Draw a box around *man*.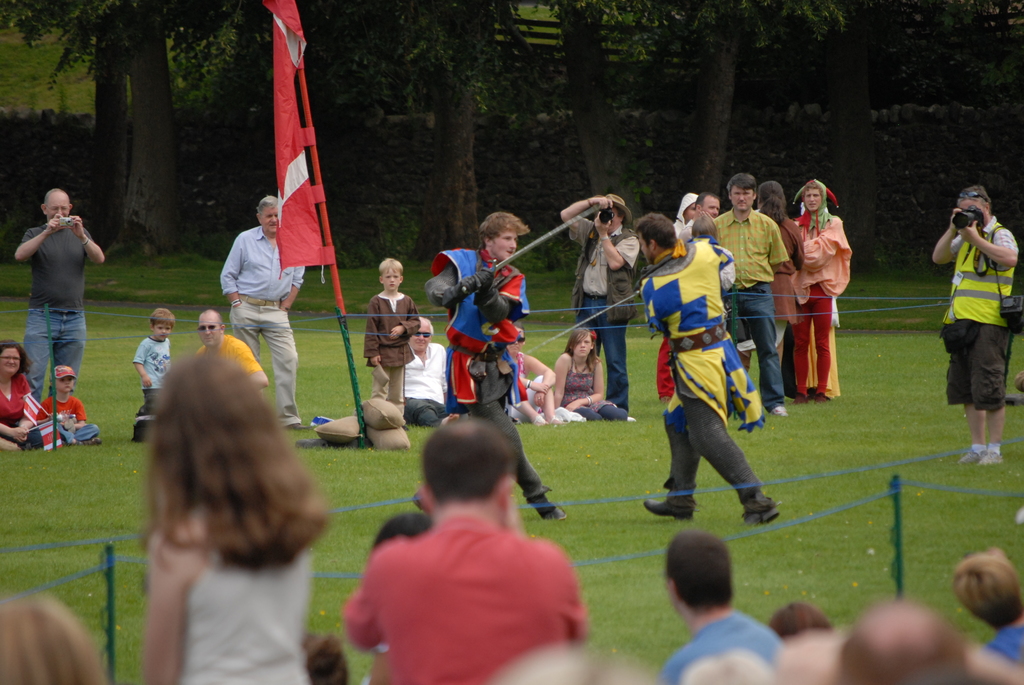
717 172 794 412.
